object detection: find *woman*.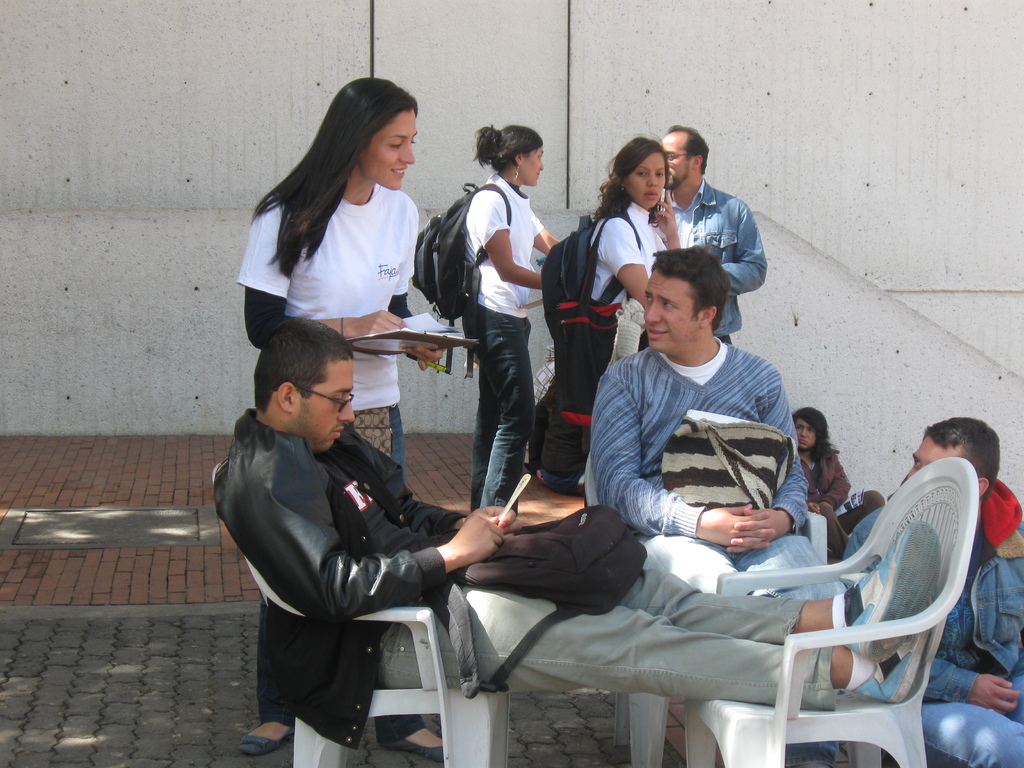
(790,408,884,566).
